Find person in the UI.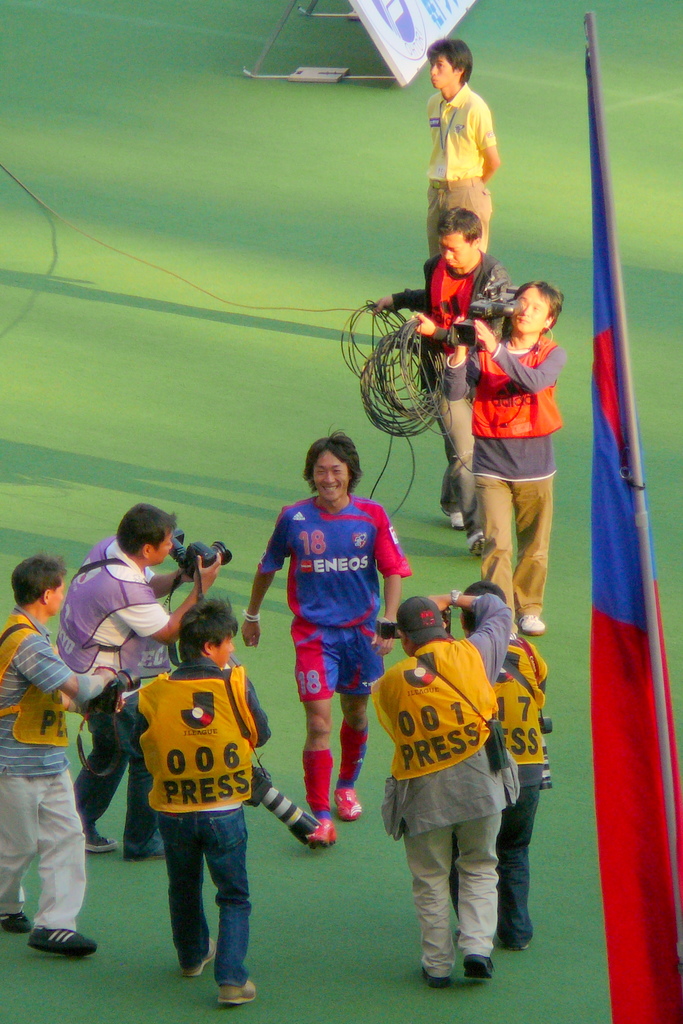
UI element at 51, 495, 225, 861.
